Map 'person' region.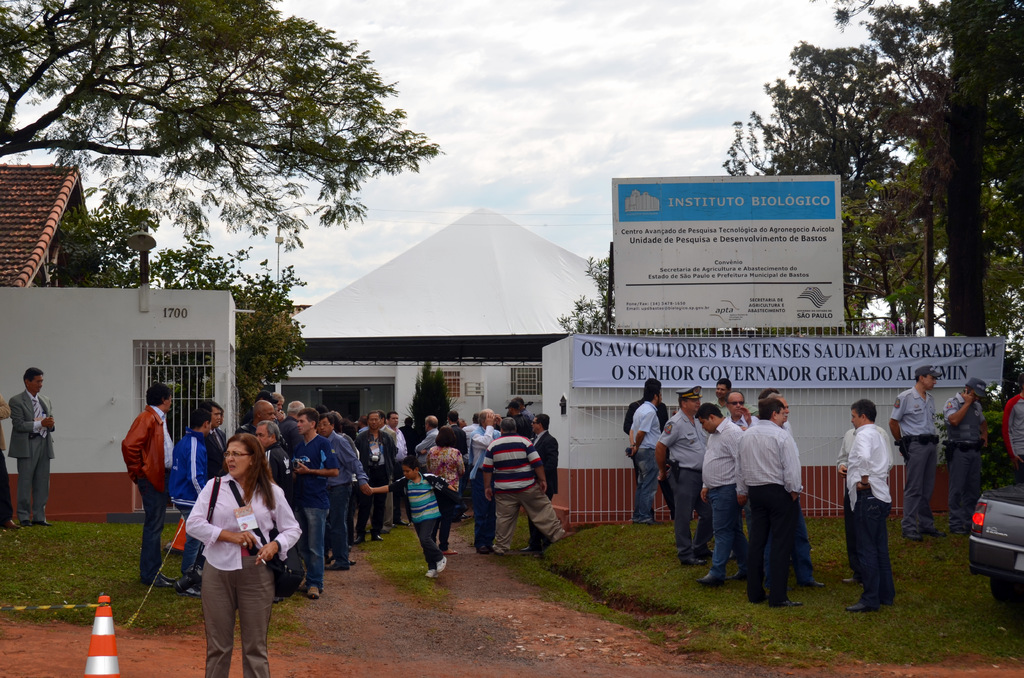
Mapped to 845, 398, 895, 611.
